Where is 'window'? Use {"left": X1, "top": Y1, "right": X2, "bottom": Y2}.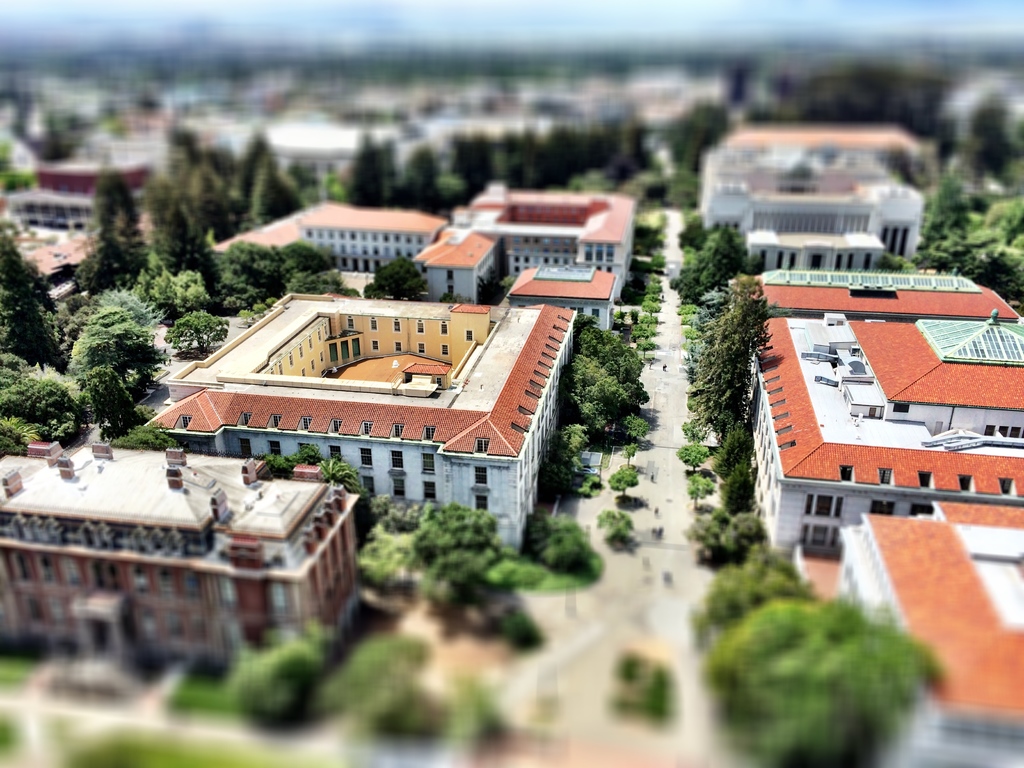
{"left": 390, "top": 452, "right": 397, "bottom": 468}.
